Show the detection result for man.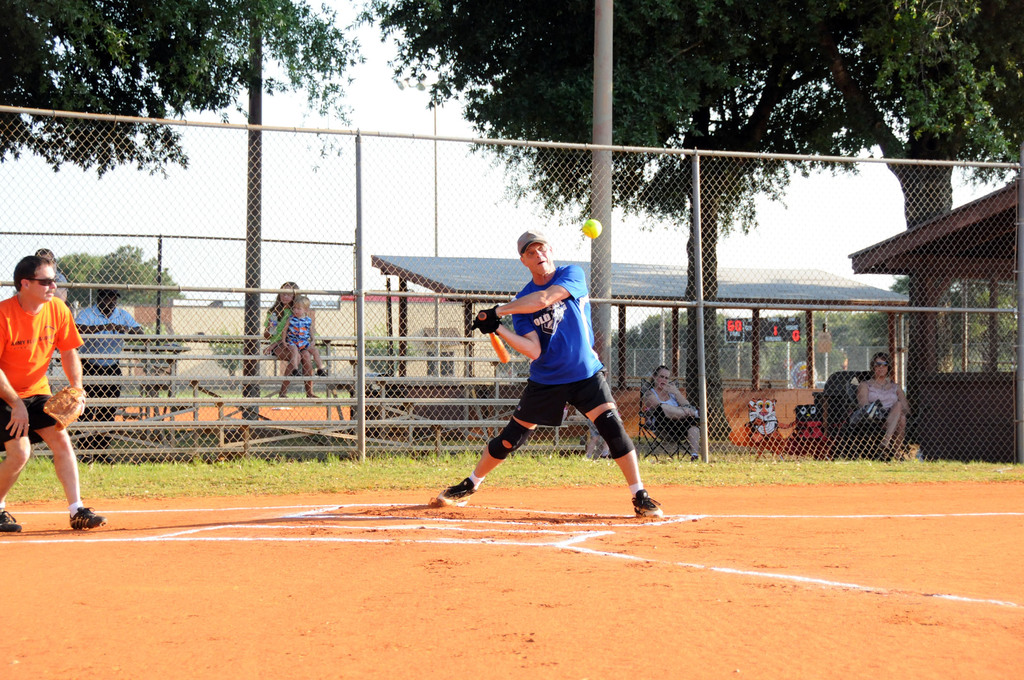
424,228,661,518.
